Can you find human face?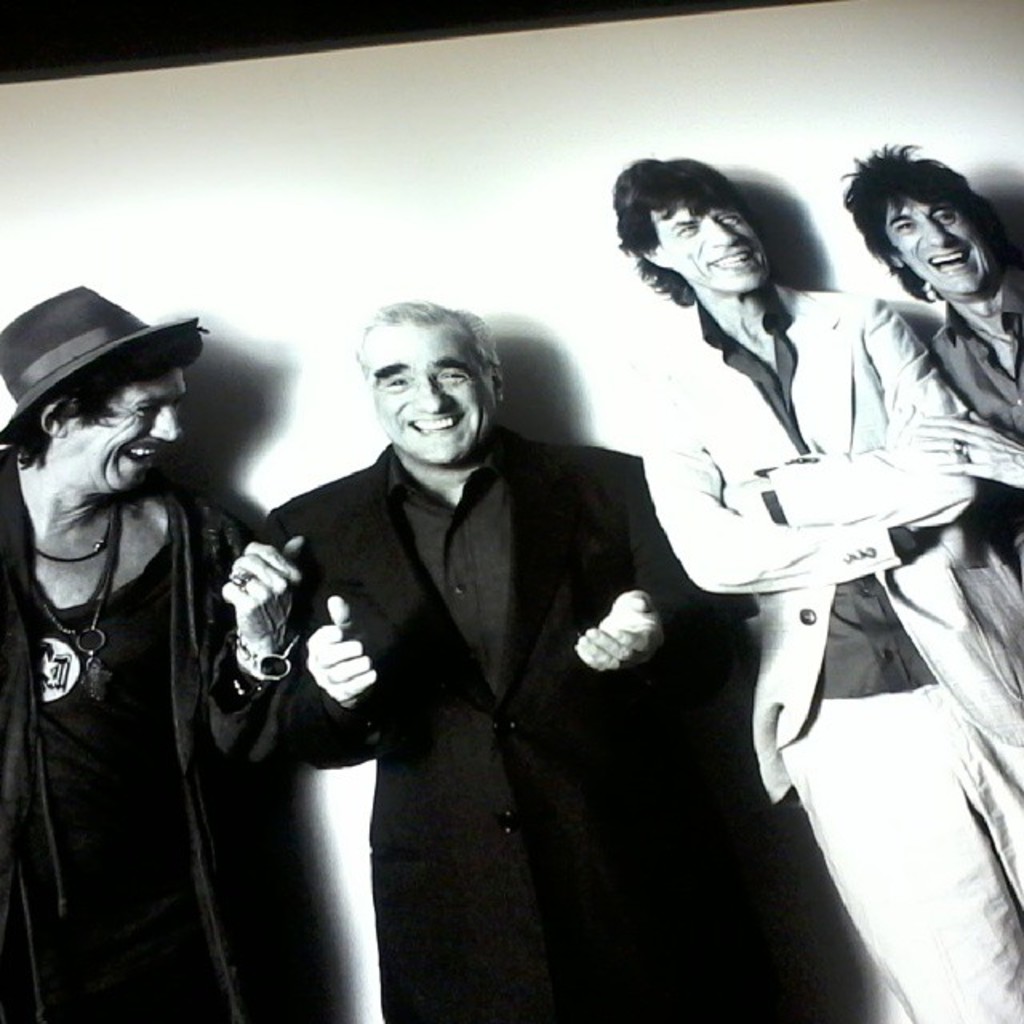
Yes, bounding box: pyautogui.locateOnScreen(374, 320, 488, 461).
